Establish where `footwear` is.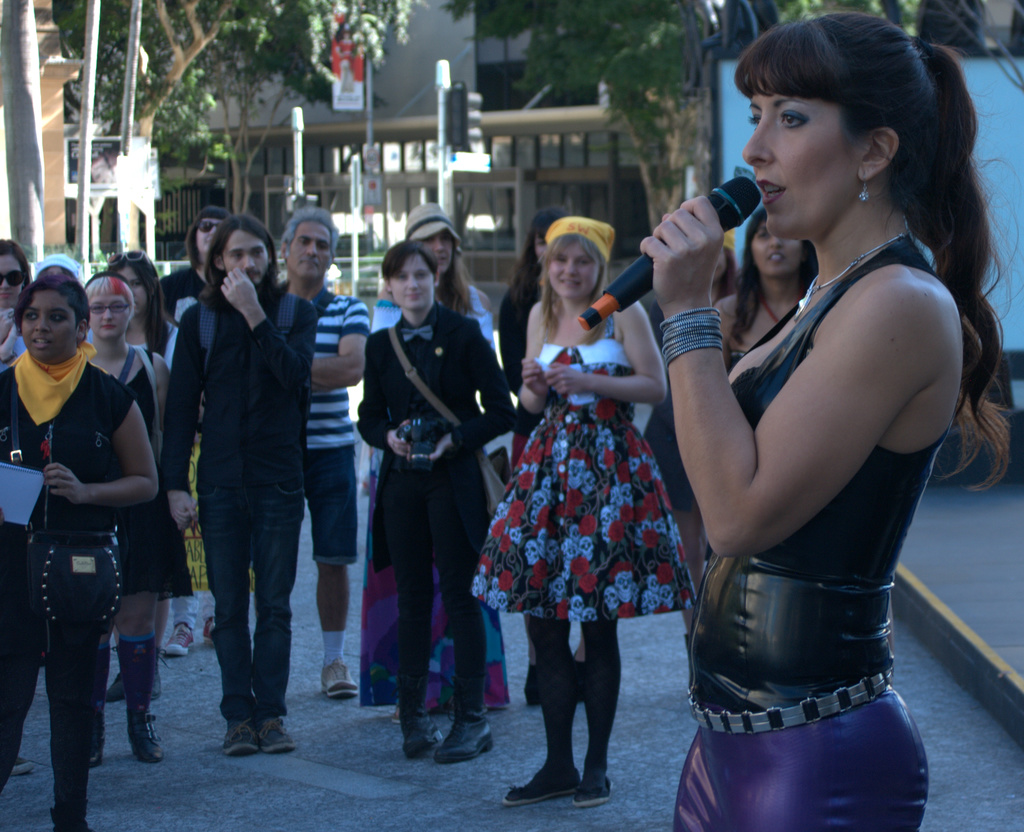
Established at x1=571, y1=656, x2=586, y2=705.
